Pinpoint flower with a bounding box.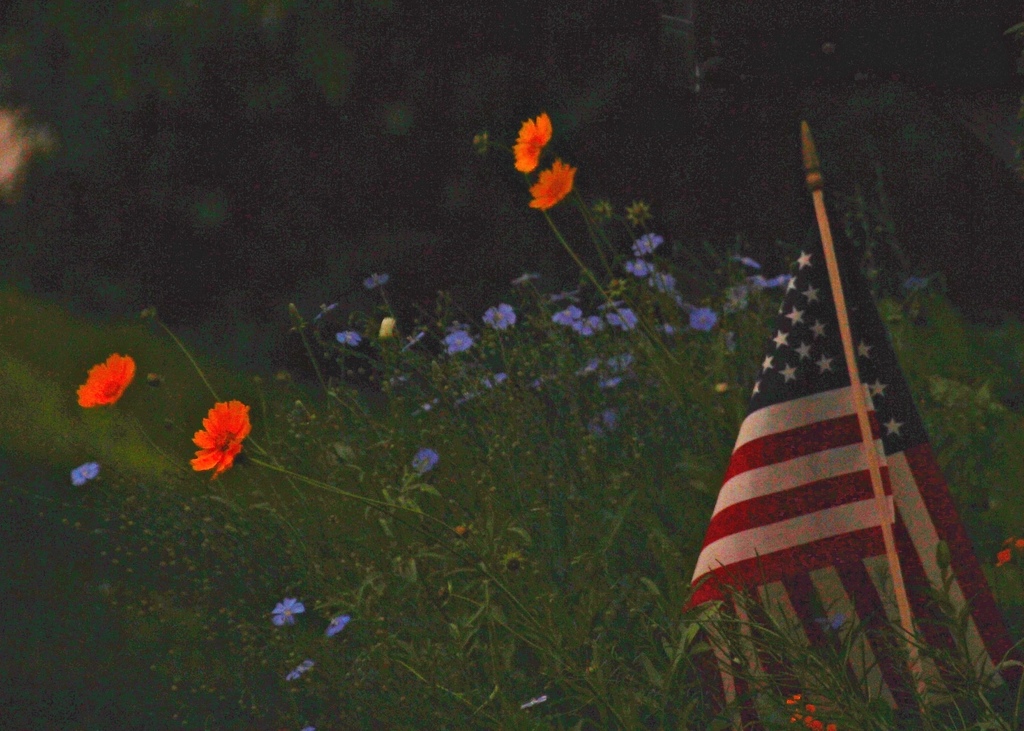
{"x1": 404, "y1": 332, "x2": 425, "y2": 349}.
